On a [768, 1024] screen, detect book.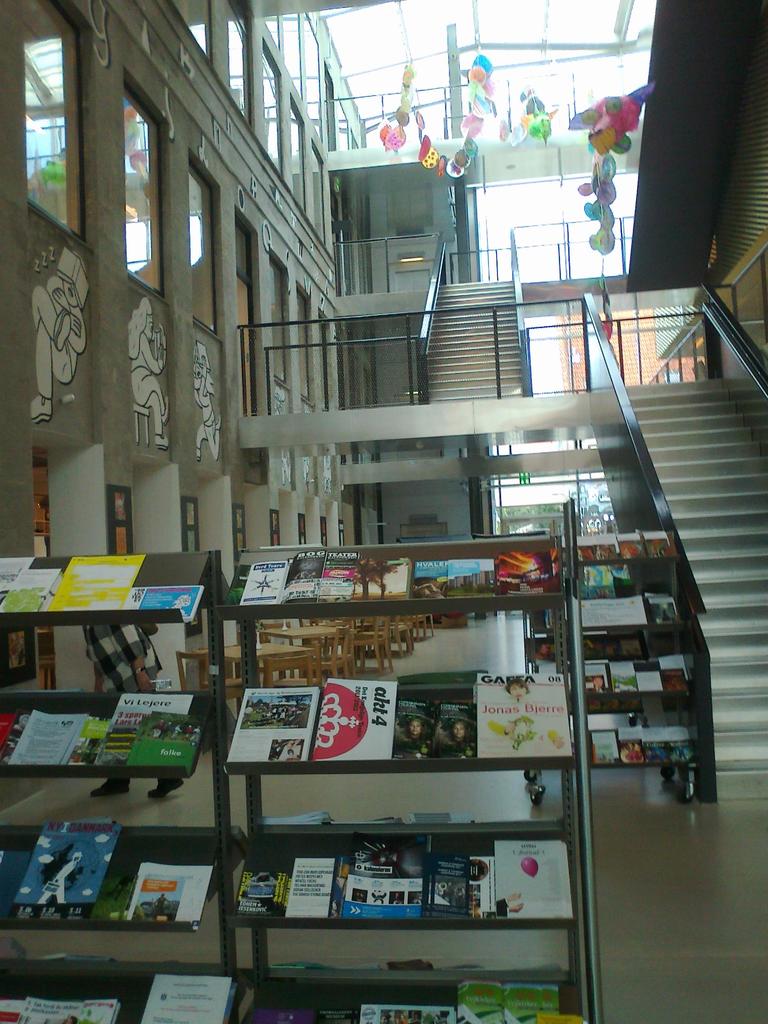
bbox=(637, 659, 665, 695).
